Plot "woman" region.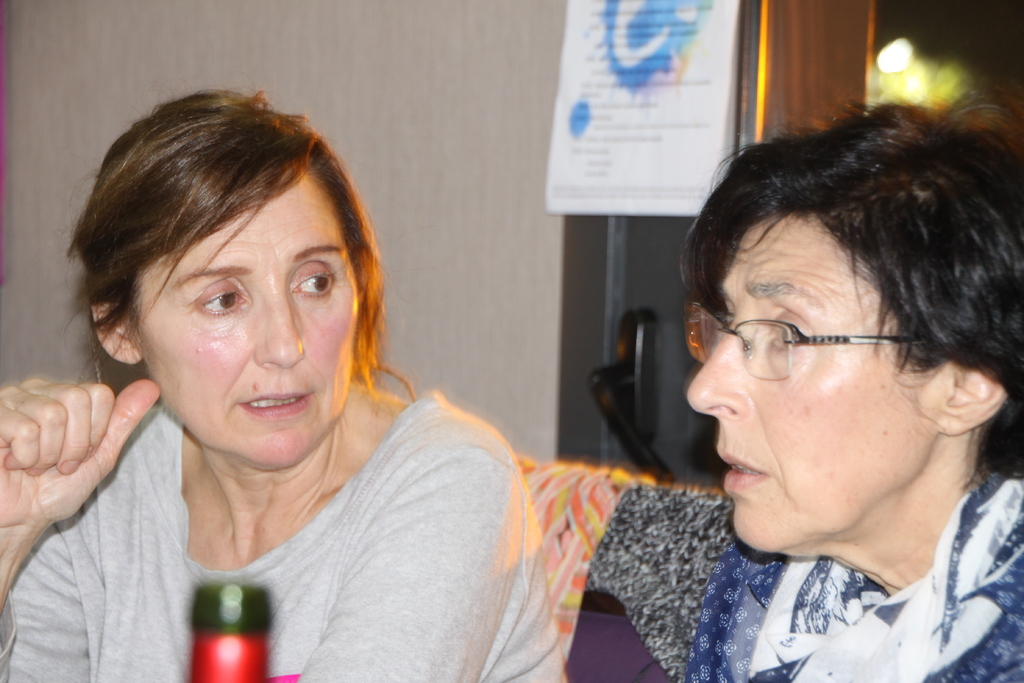
Plotted at (left=4, top=80, right=585, bottom=679).
